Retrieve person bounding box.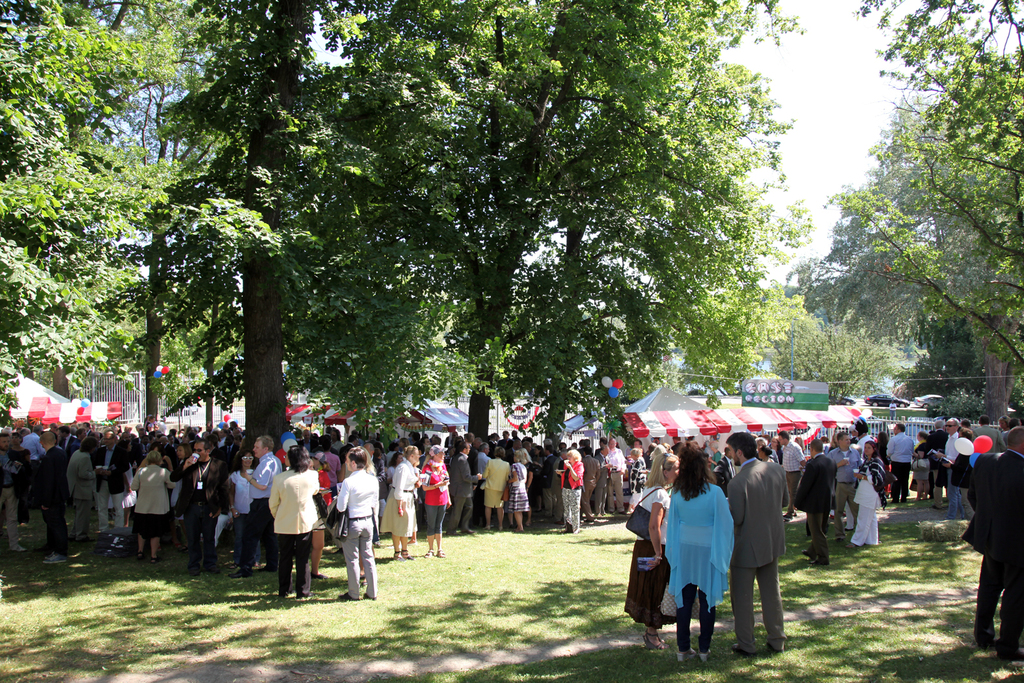
Bounding box: box(666, 440, 735, 663).
